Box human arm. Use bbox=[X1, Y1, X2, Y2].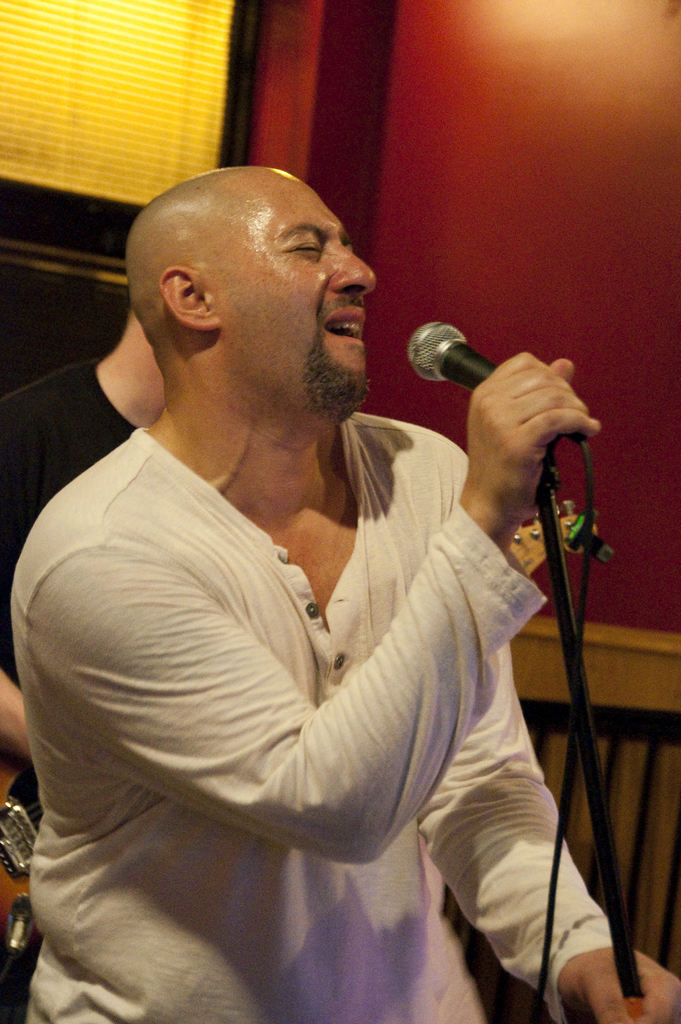
bbox=[434, 625, 680, 1004].
